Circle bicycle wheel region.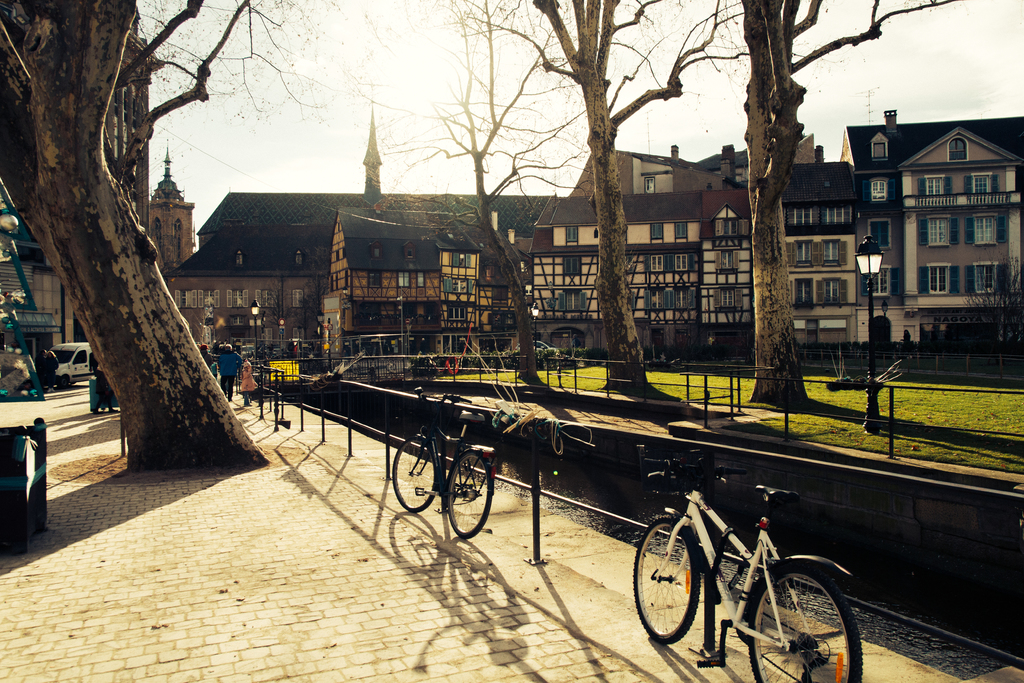
Region: select_region(447, 449, 493, 541).
